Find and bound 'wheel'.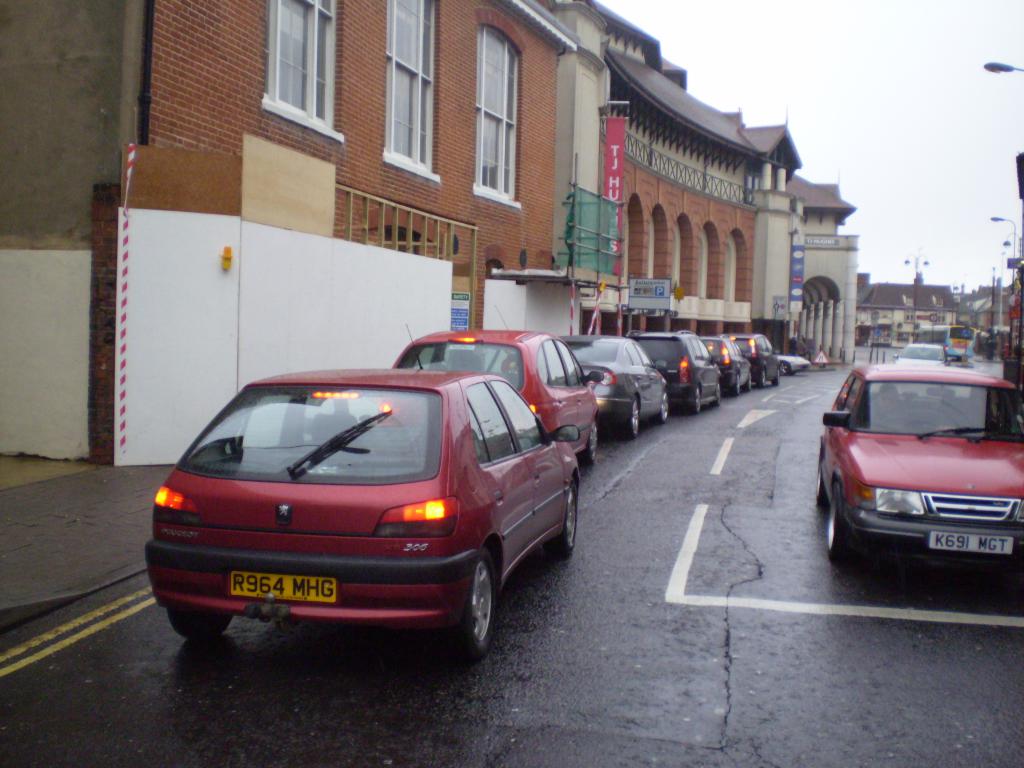
Bound: [748, 375, 751, 390].
